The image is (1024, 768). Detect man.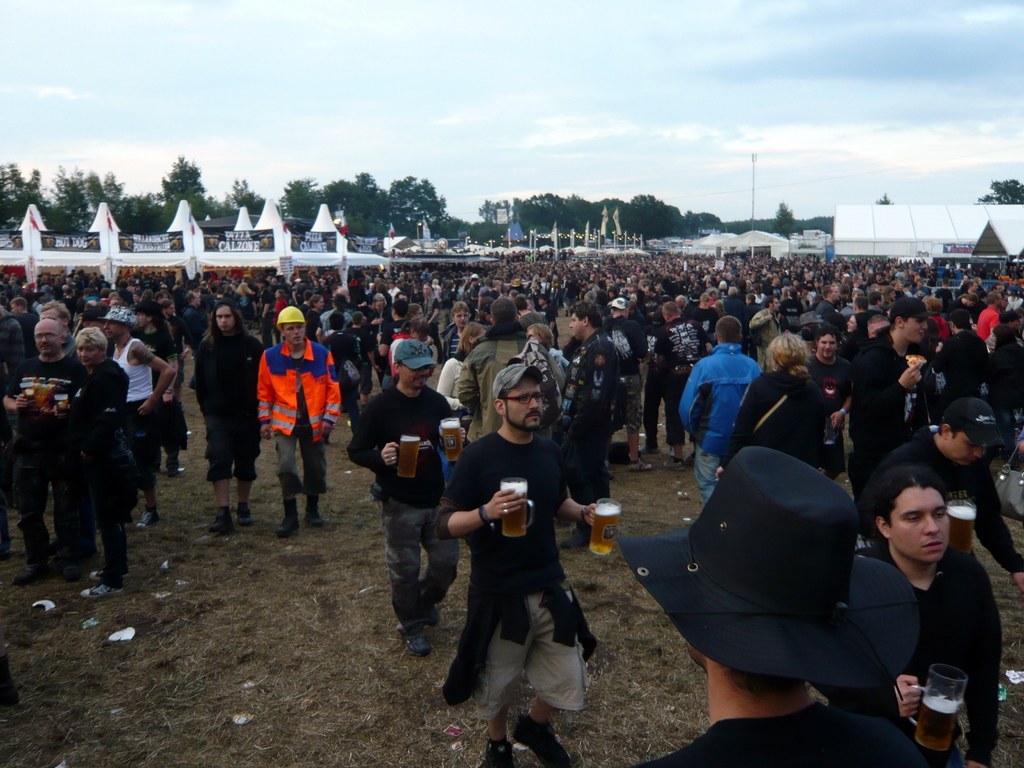
Detection: detection(380, 300, 413, 359).
